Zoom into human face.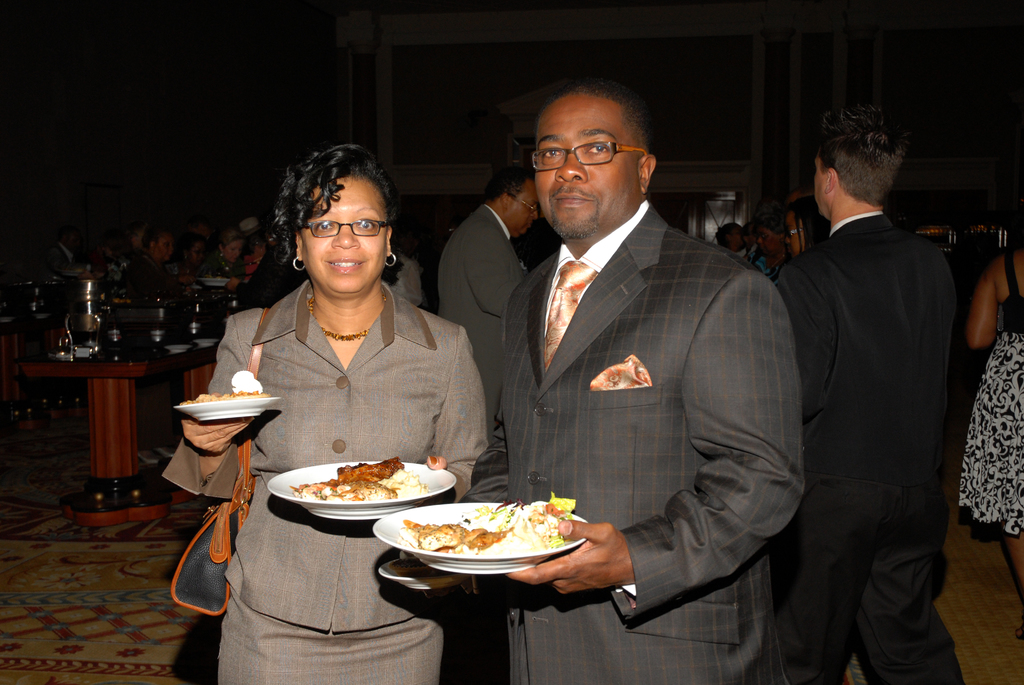
Zoom target: Rect(760, 221, 781, 253).
